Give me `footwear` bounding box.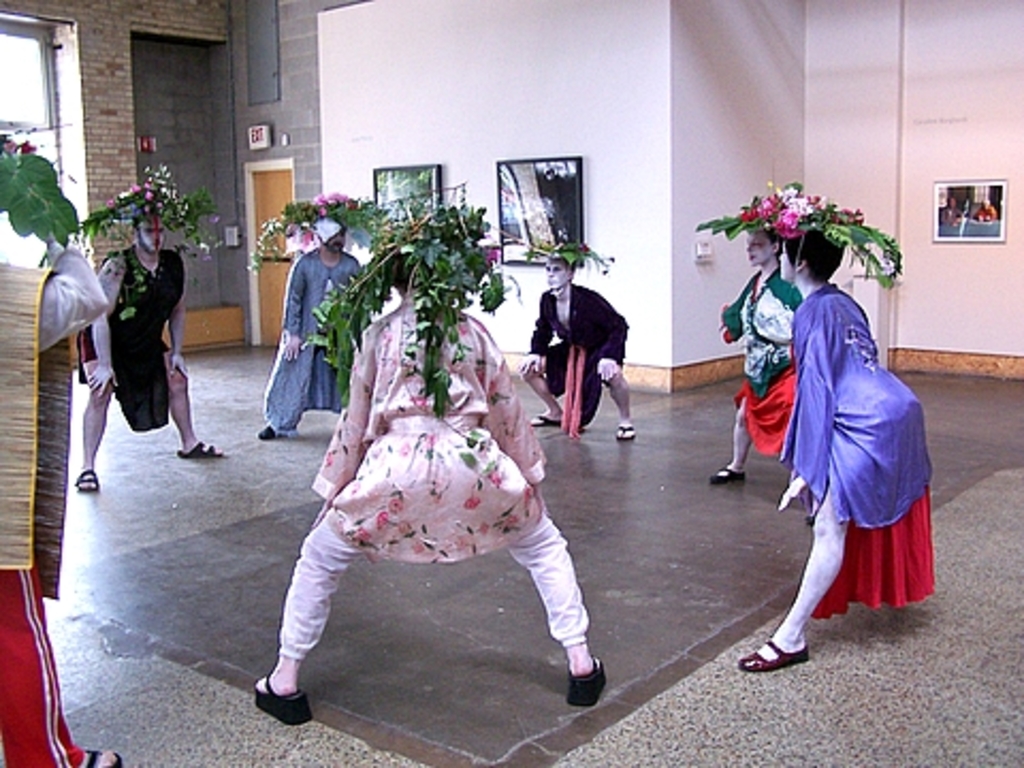
[262, 425, 286, 437].
